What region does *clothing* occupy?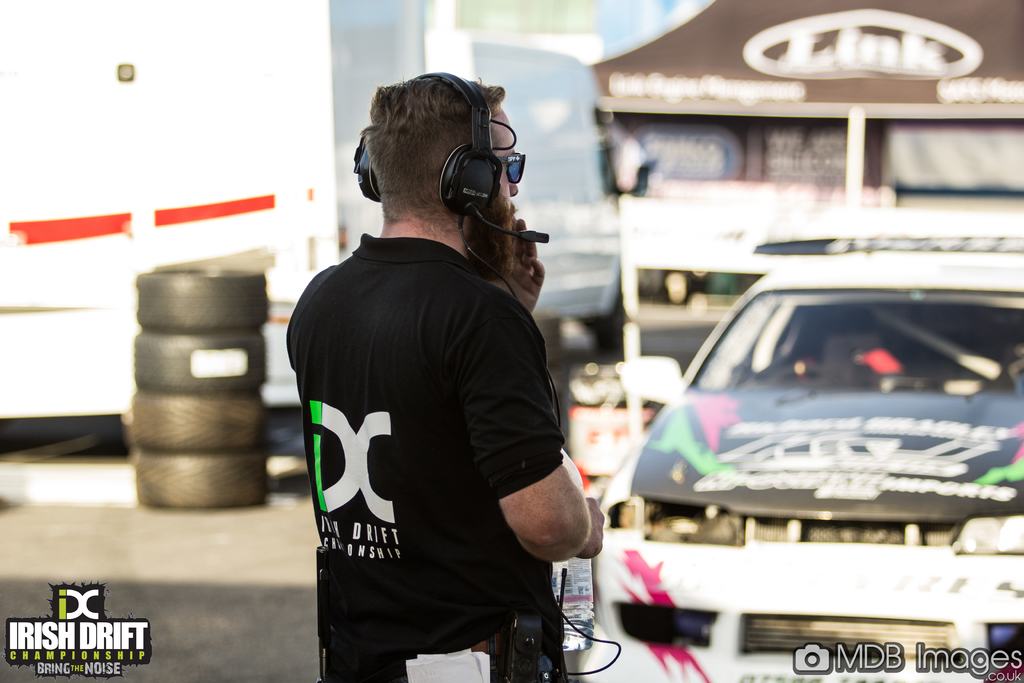
(291, 179, 577, 665).
